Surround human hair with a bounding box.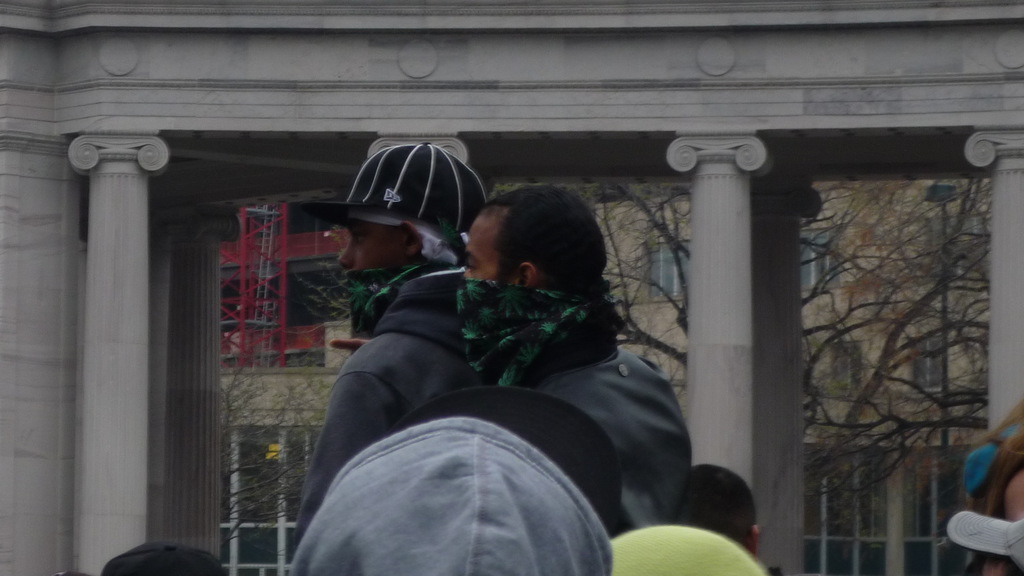
l=460, t=187, r=603, b=299.
